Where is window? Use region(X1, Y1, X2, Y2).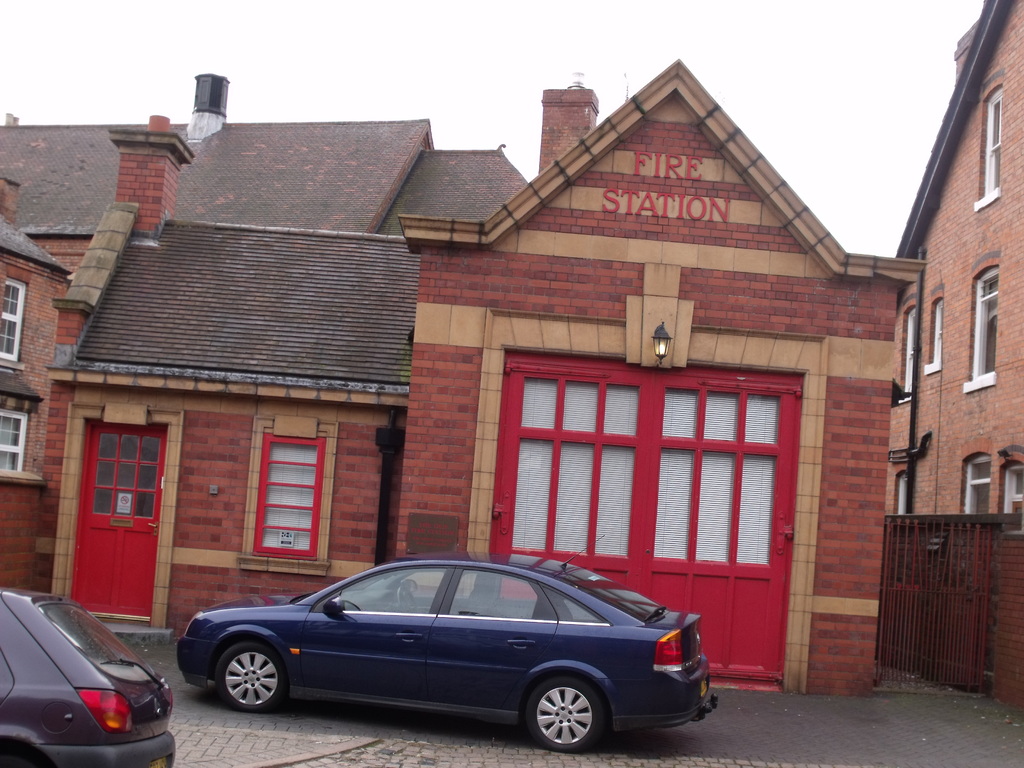
region(394, 569, 476, 596).
